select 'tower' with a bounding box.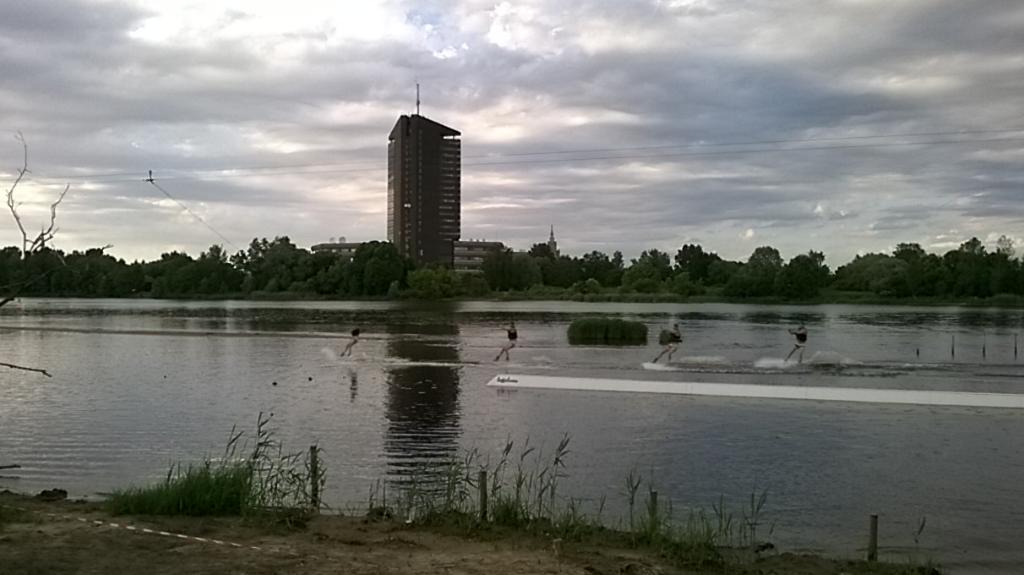
locate(388, 80, 461, 275).
